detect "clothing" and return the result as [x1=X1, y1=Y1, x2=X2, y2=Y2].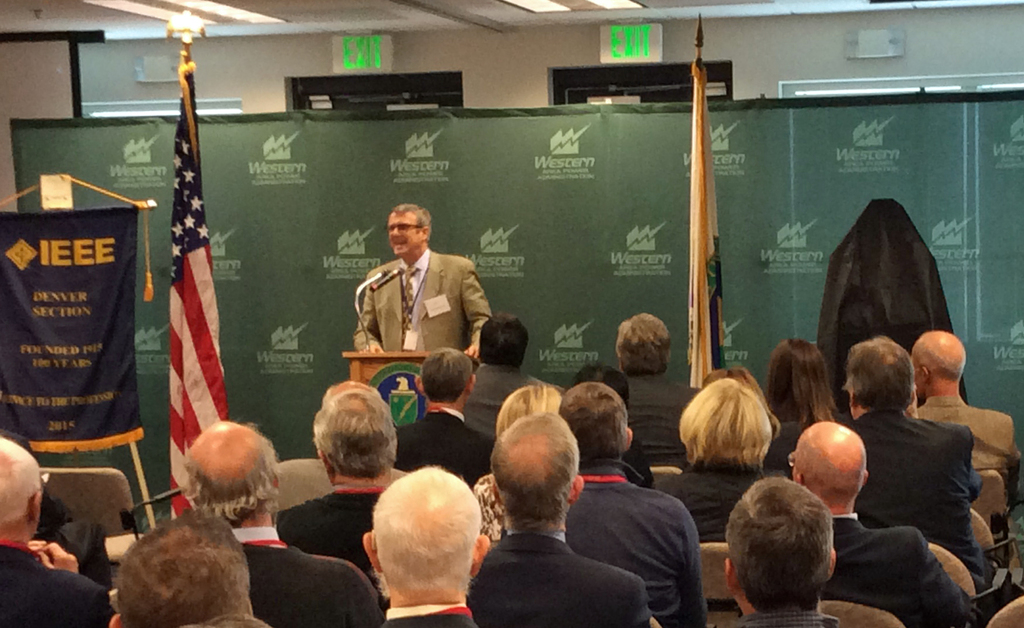
[x1=381, y1=603, x2=472, y2=627].
